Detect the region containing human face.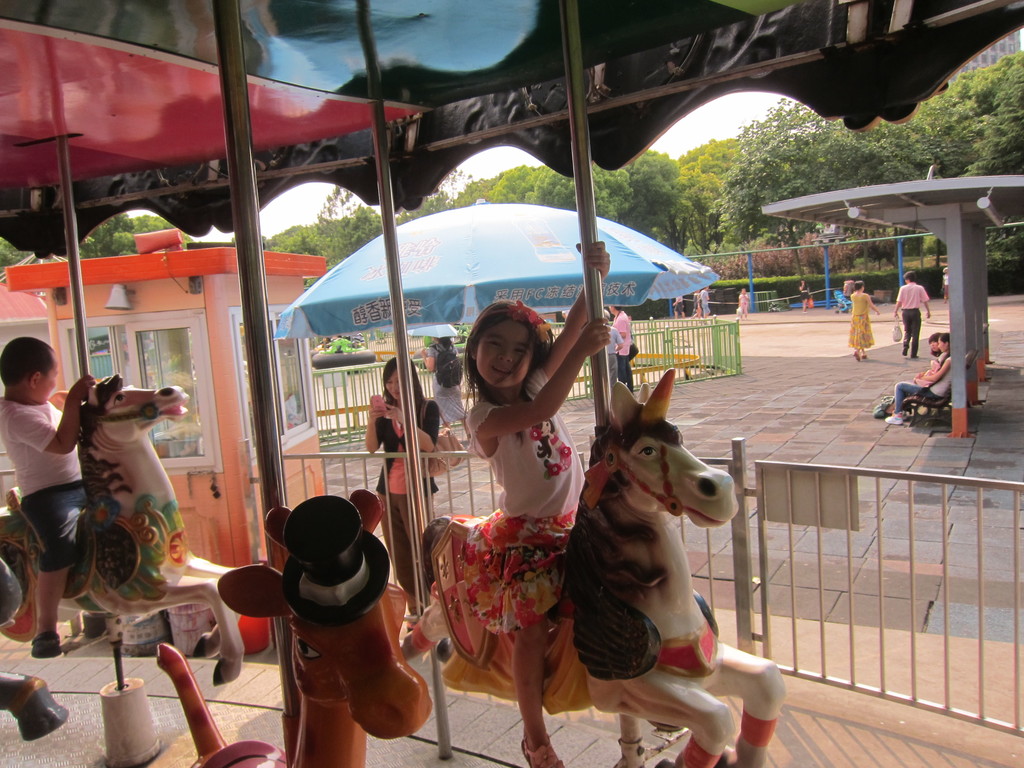
(x1=941, y1=342, x2=944, y2=352).
